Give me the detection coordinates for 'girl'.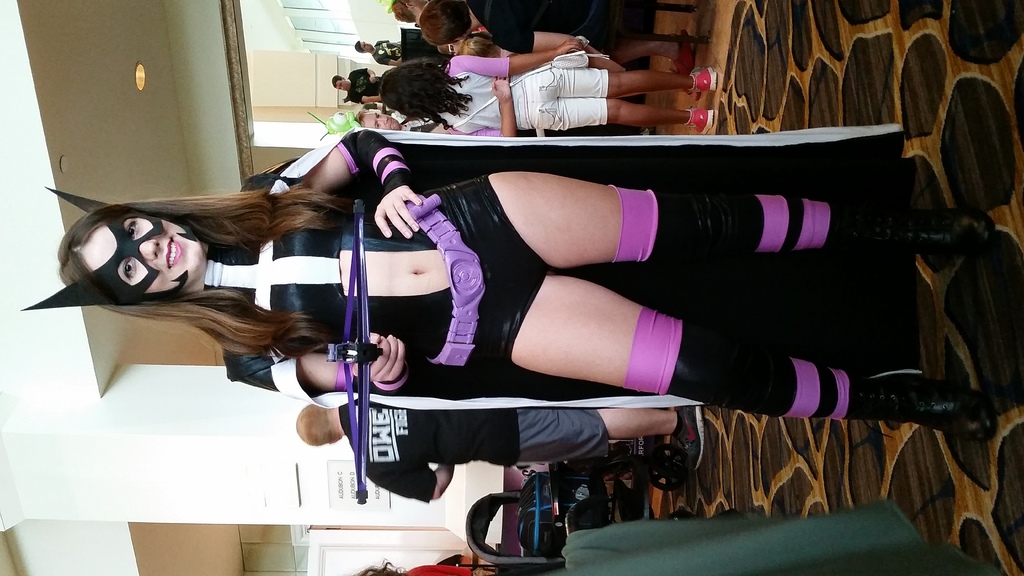
(x1=380, y1=41, x2=715, y2=132).
